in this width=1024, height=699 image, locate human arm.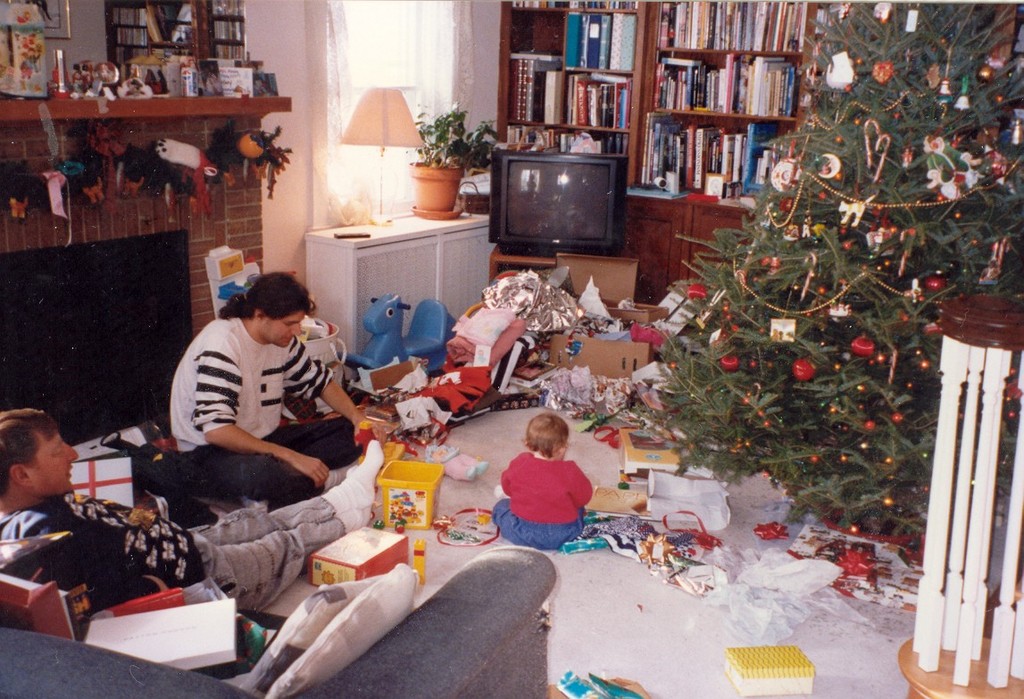
Bounding box: BBox(49, 552, 145, 605).
